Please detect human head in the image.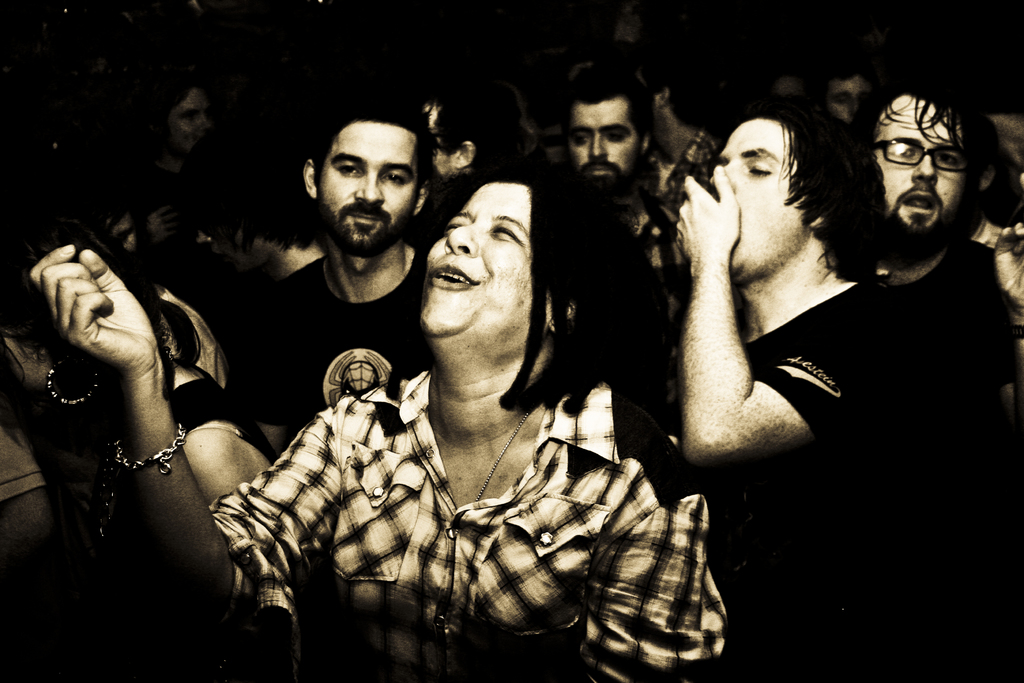
box(0, 217, 202, 396).
